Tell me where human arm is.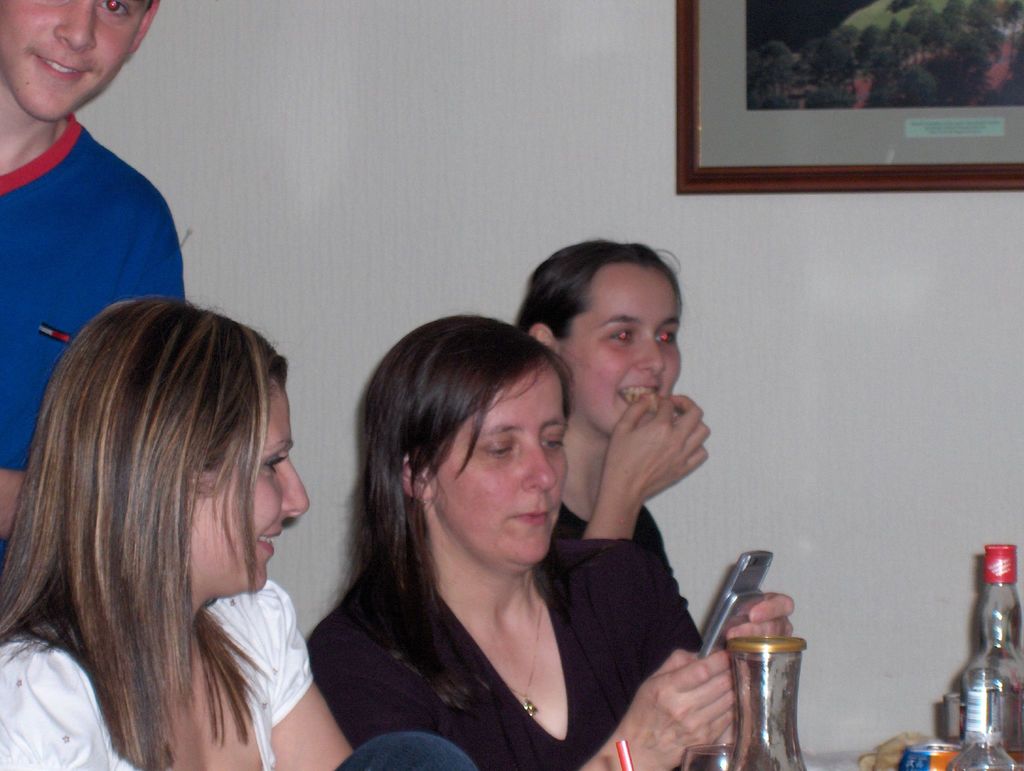
human arm is at rect(302, 604, 743, 770).
